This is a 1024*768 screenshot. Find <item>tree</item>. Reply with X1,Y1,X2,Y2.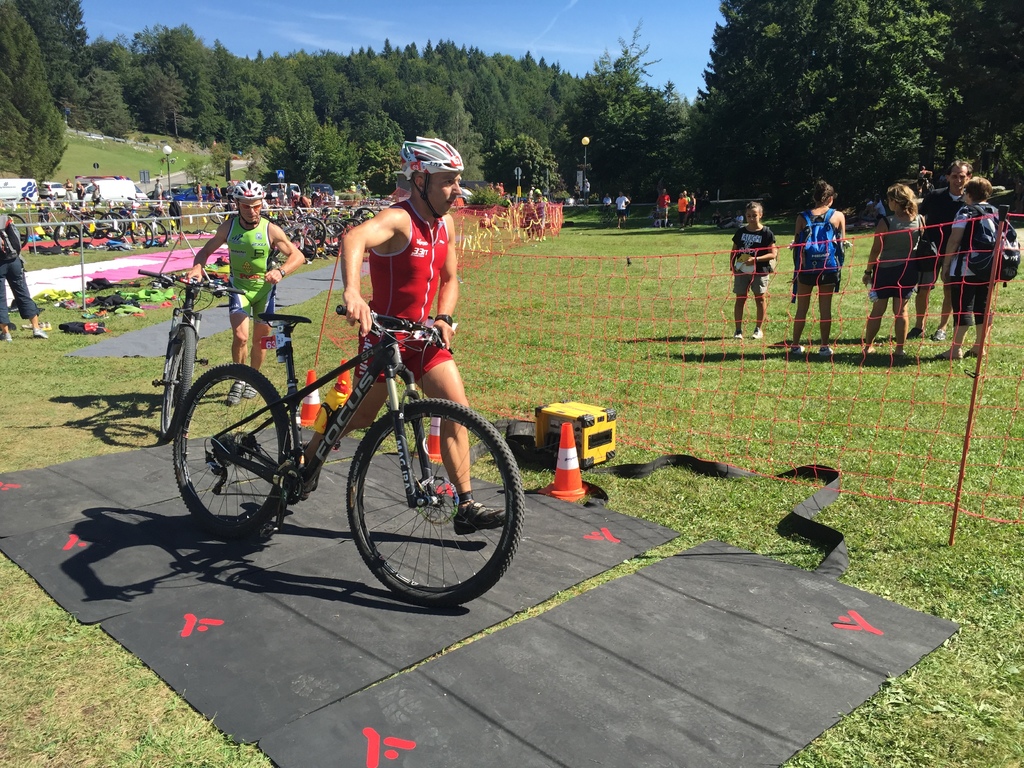
480,132,557,192.
